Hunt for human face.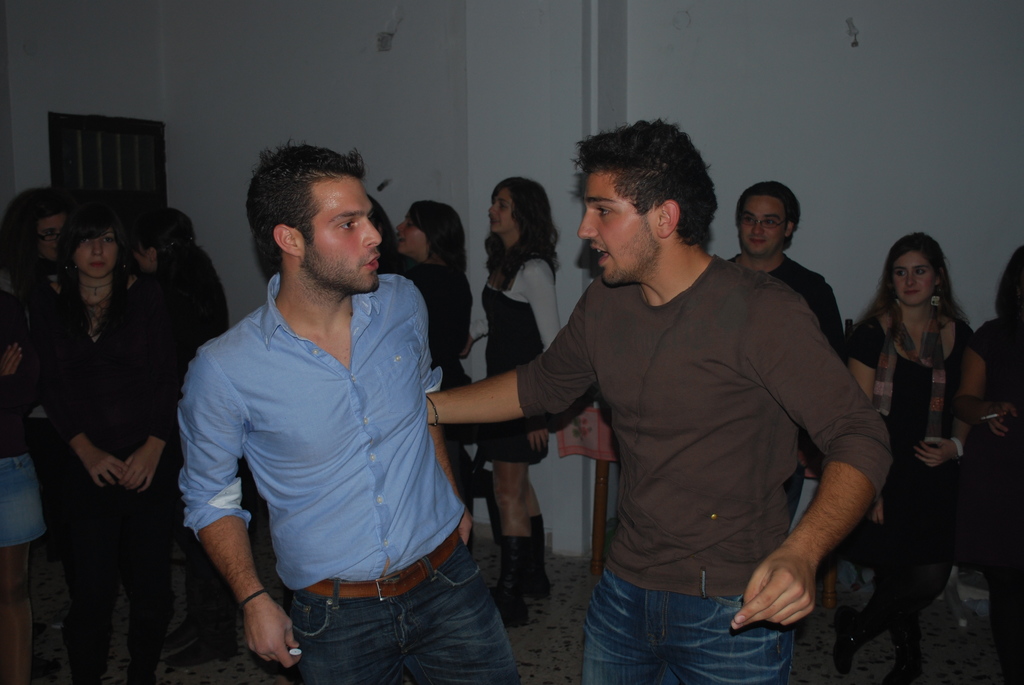
Hunted down at (737, 193, 786, 258).
